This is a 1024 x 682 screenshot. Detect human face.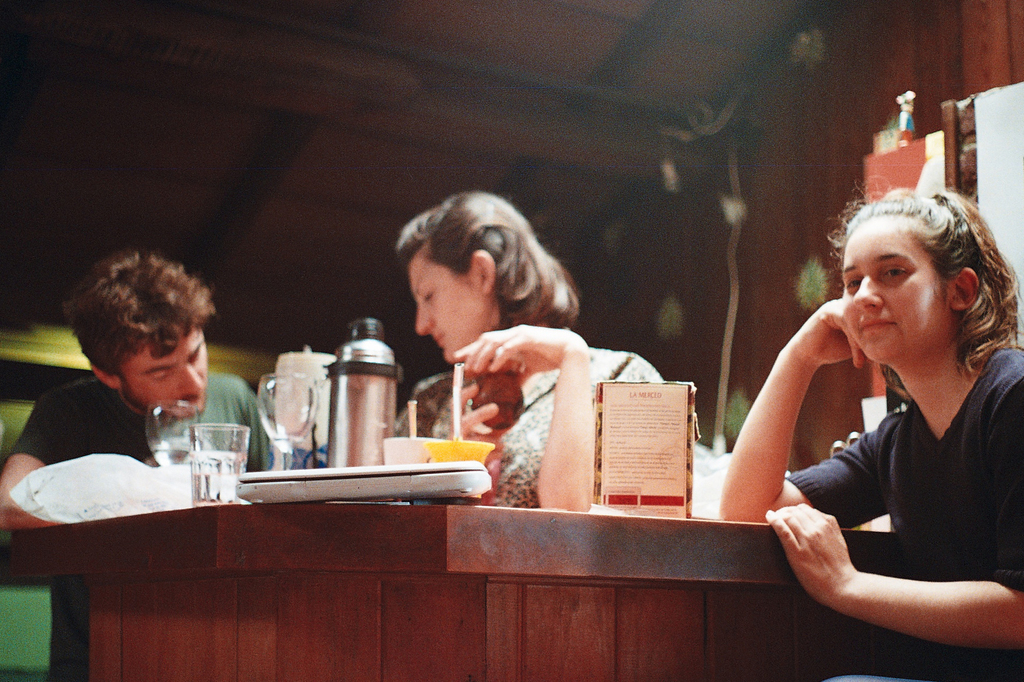
414:250:485:358.
